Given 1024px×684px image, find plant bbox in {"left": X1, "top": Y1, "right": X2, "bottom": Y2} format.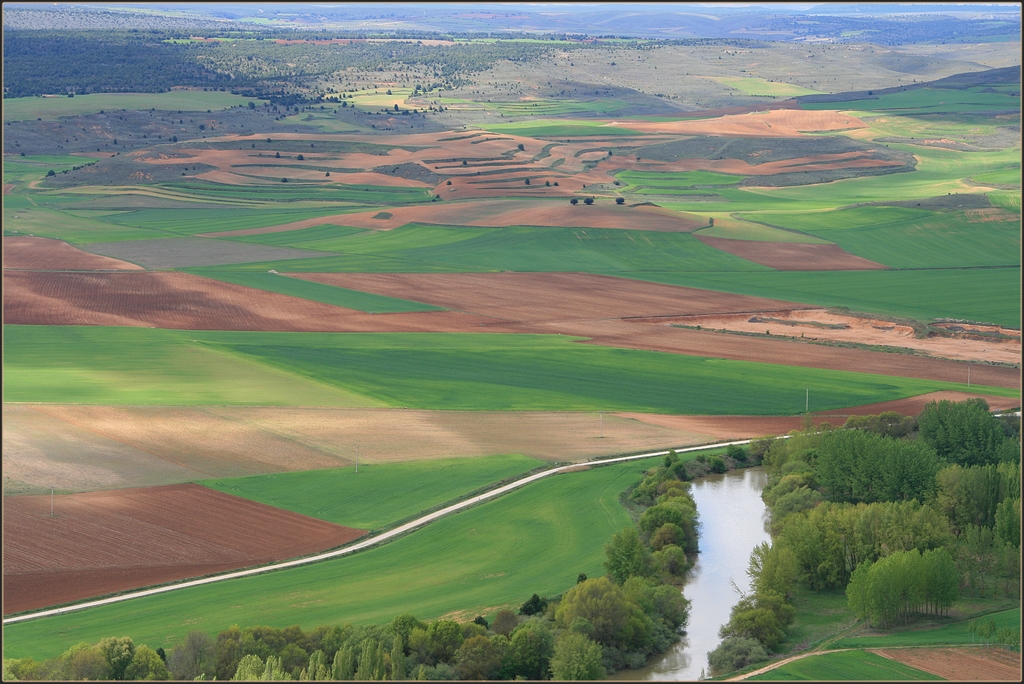
{"left": 228, "top": 632, "right": 250, "bottom": 683}.
